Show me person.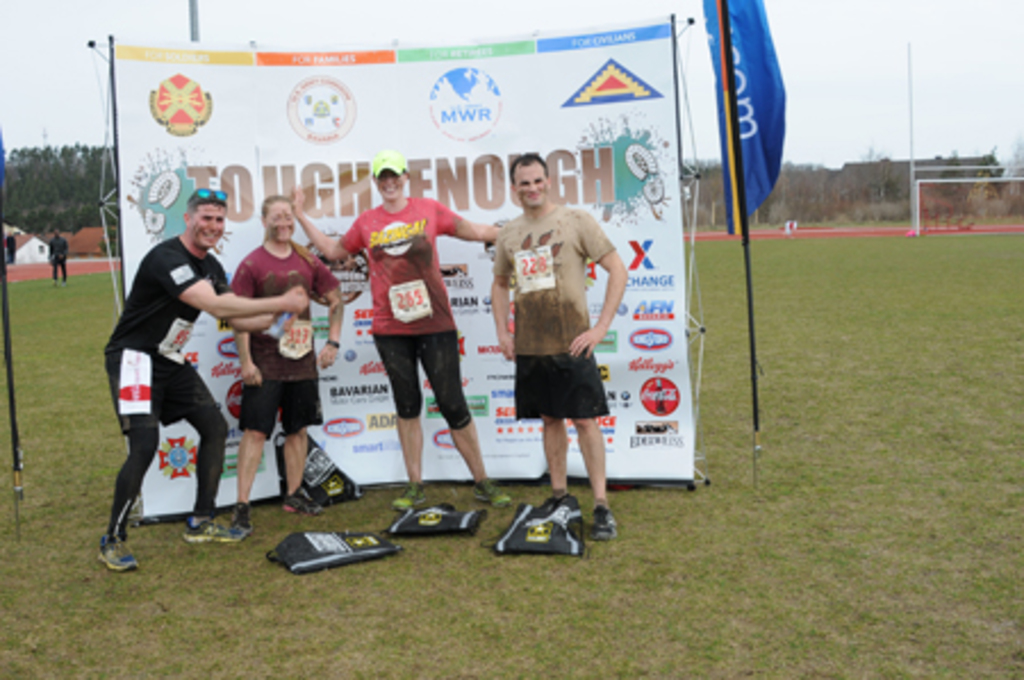
person is here: bbox=[232, 191, 344, 534].
